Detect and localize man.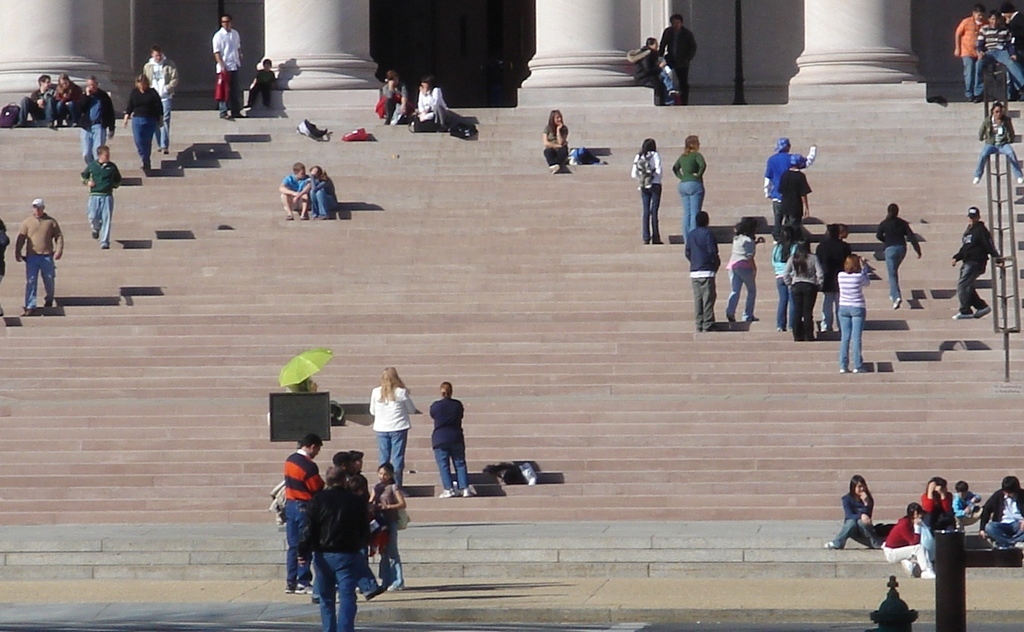
Localized at (x1=406, y1=73, x2=450, y2=139).
